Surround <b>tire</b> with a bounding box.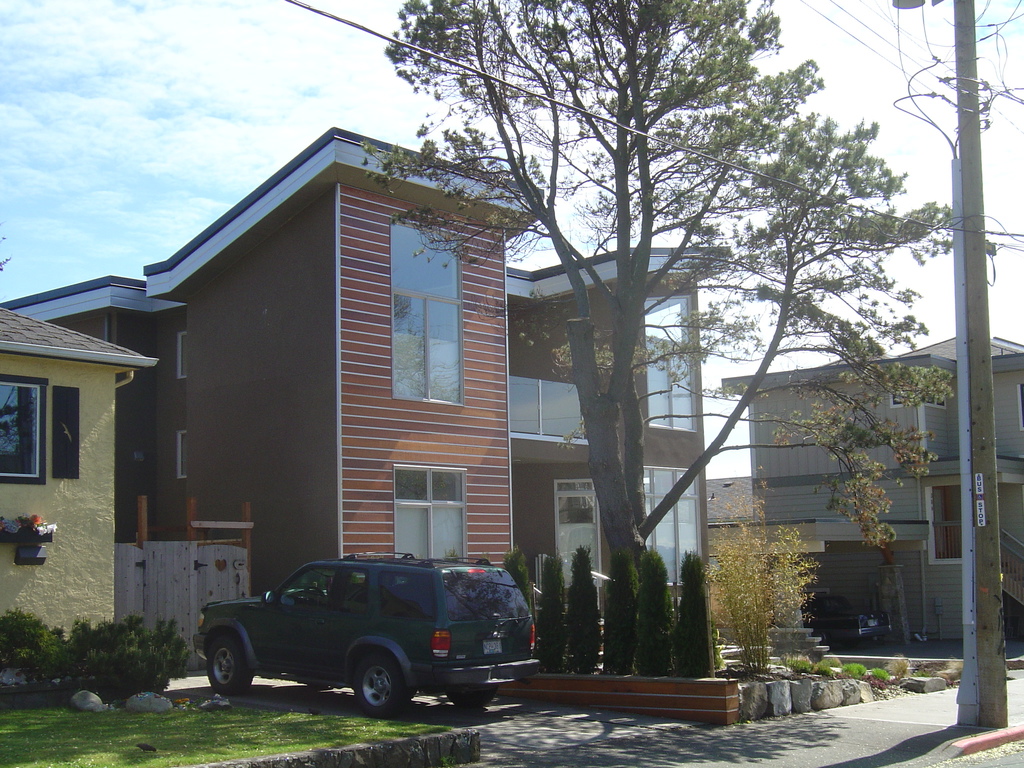
region(447, 694, 495, 709).
